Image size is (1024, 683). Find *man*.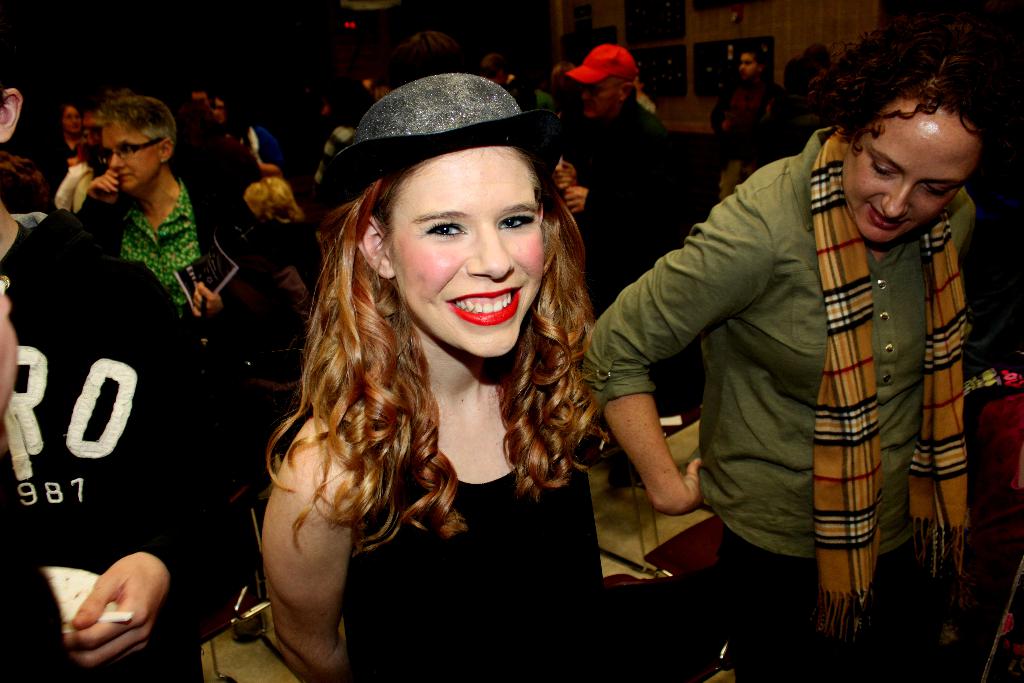
box(717, 47, 776, 202).
